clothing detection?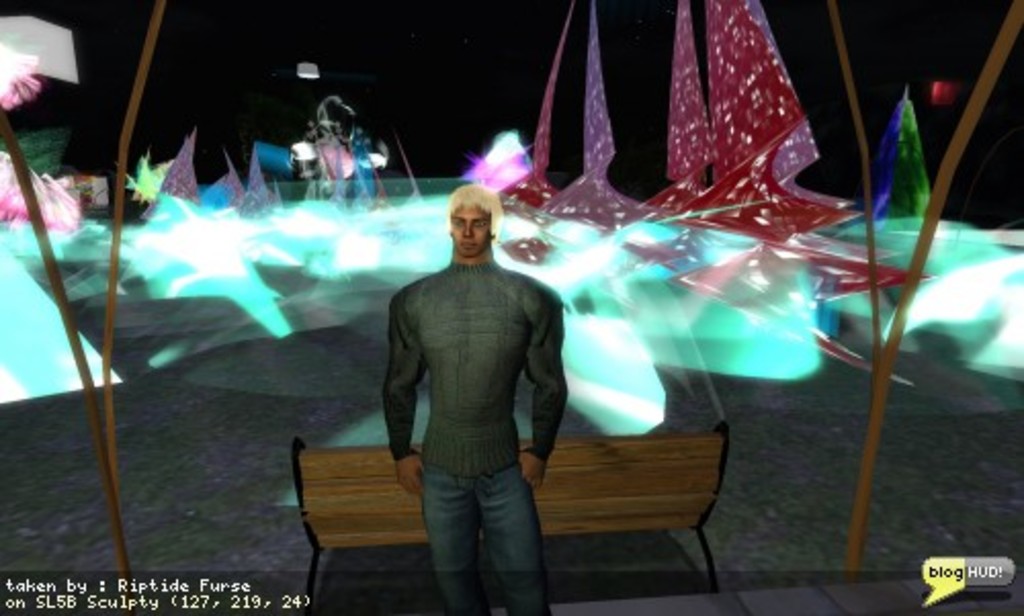
bbox=[377, 203, 567, 573]
